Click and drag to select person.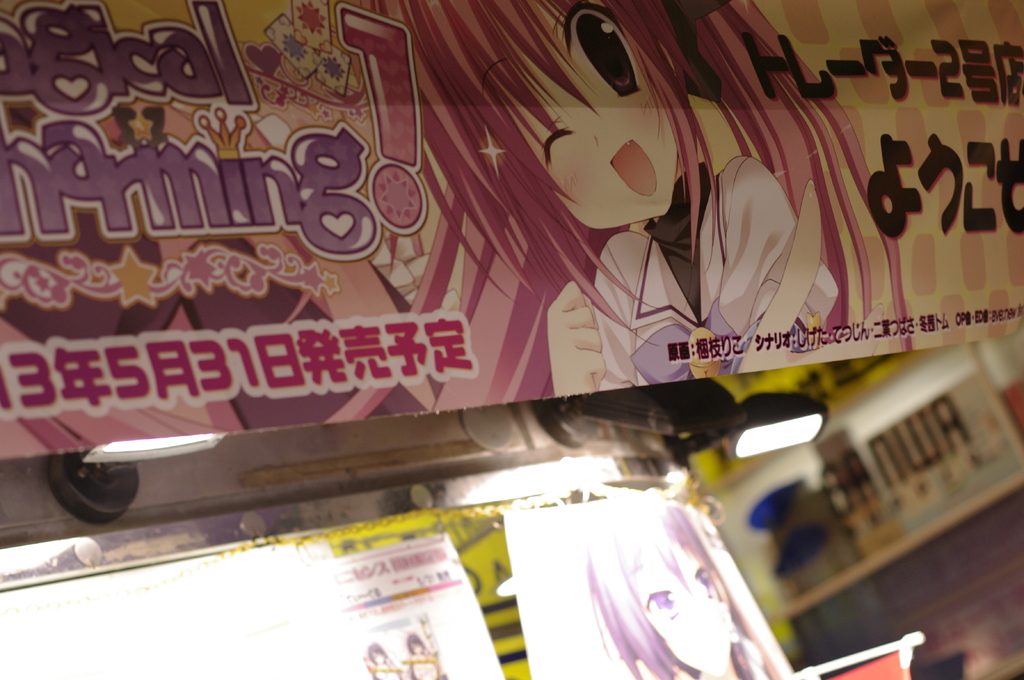
Selection: left=376, top=1, right=915, bottom=377.
